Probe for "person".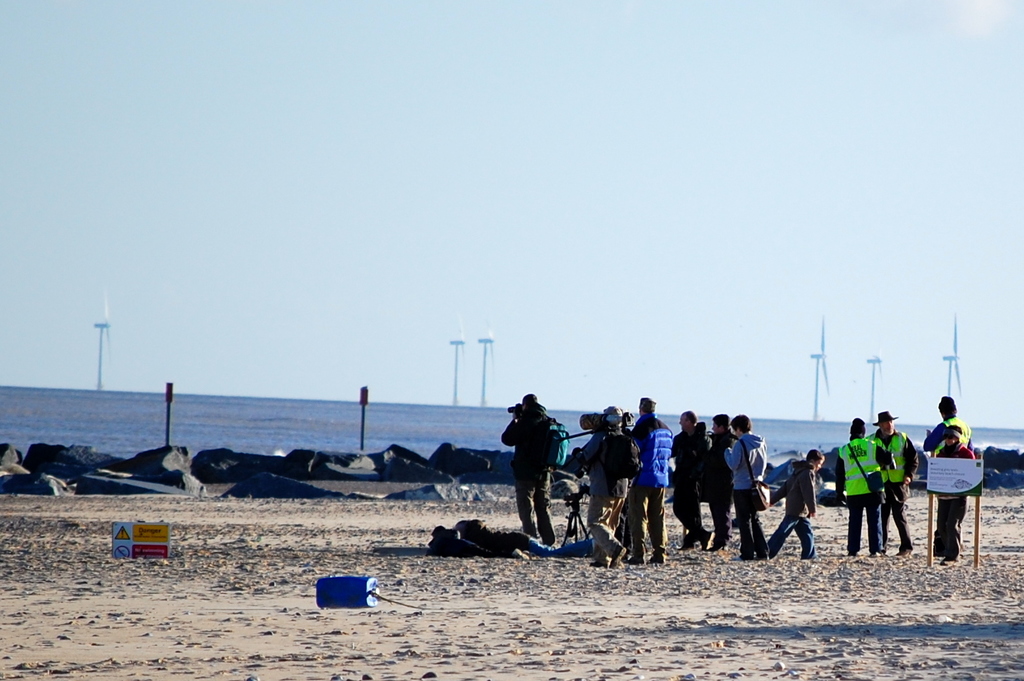
Probe result: x1=768, y1=450, x2=819, y2=554.
